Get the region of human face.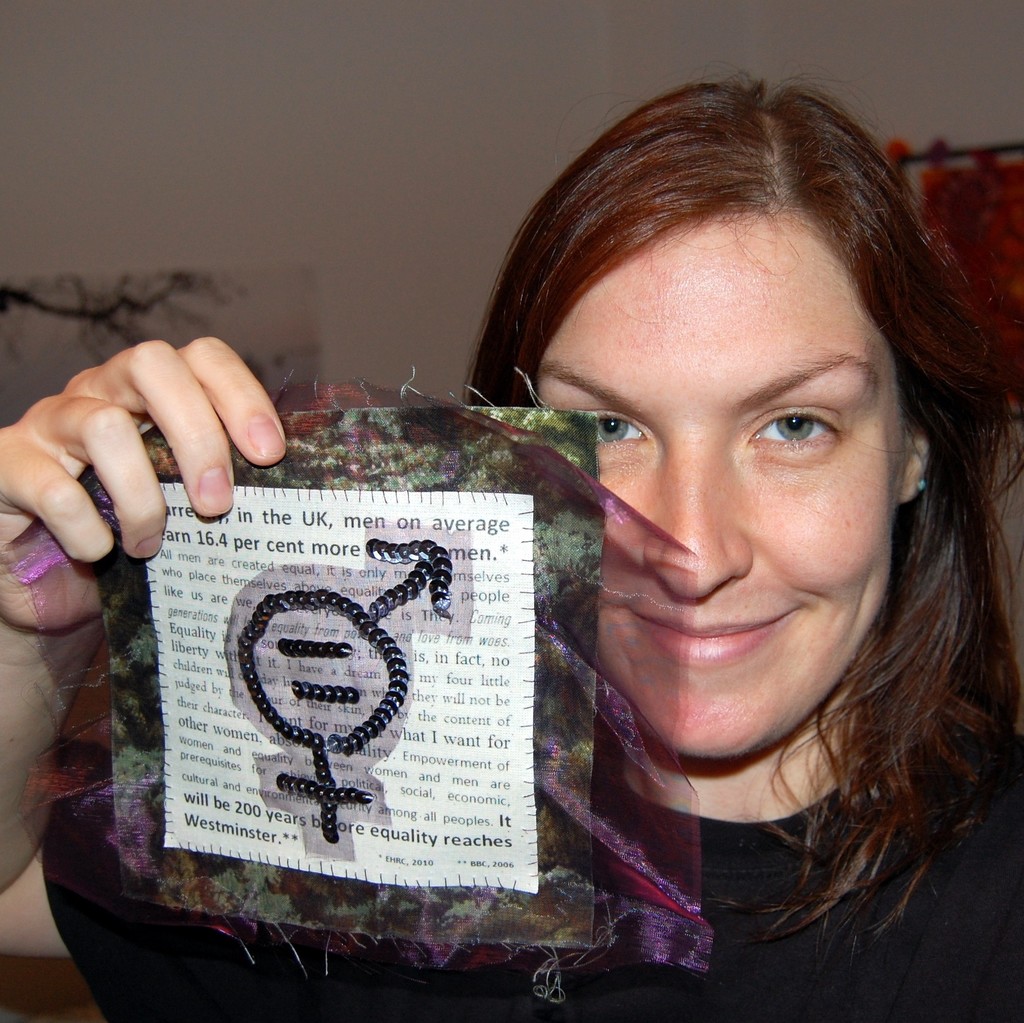
(531, 214, 905, 763).
